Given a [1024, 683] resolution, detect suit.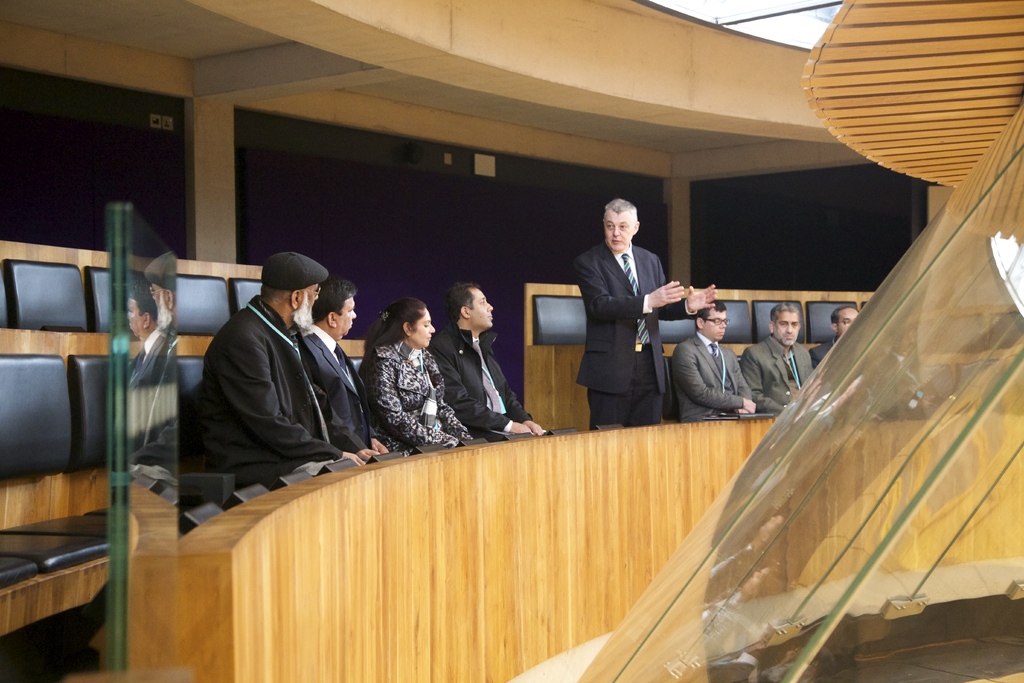
pyautogui.locateOnScreen(305, 323, 382, 457).
